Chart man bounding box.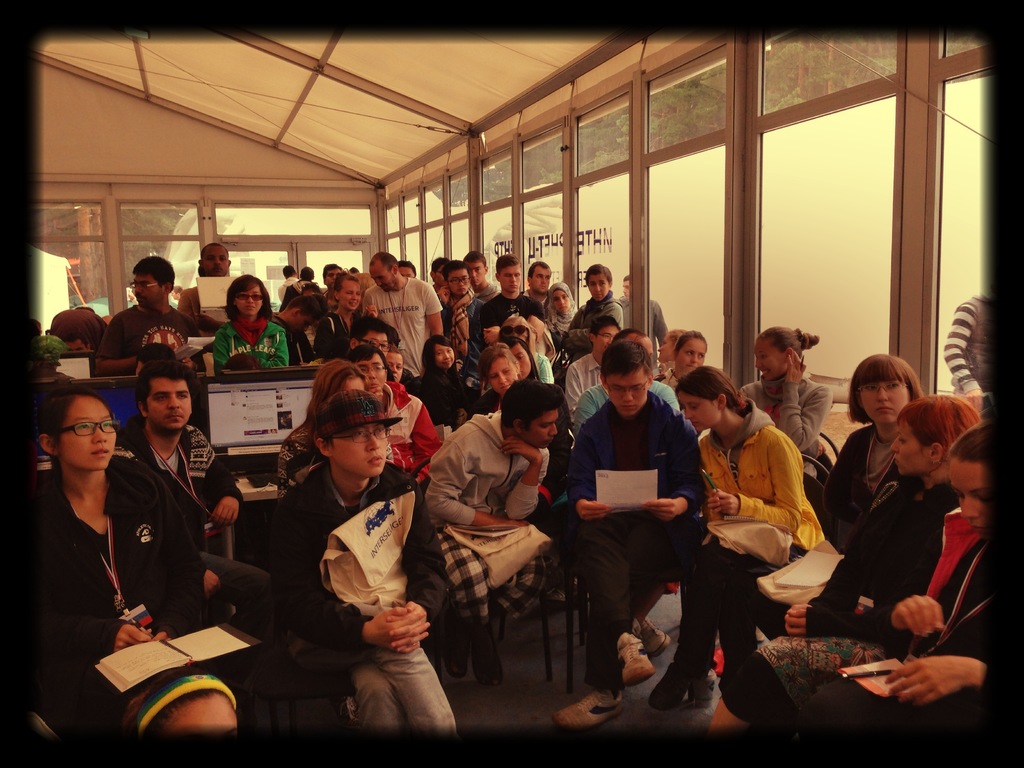
Charted: (349, 311, 387, 360).
